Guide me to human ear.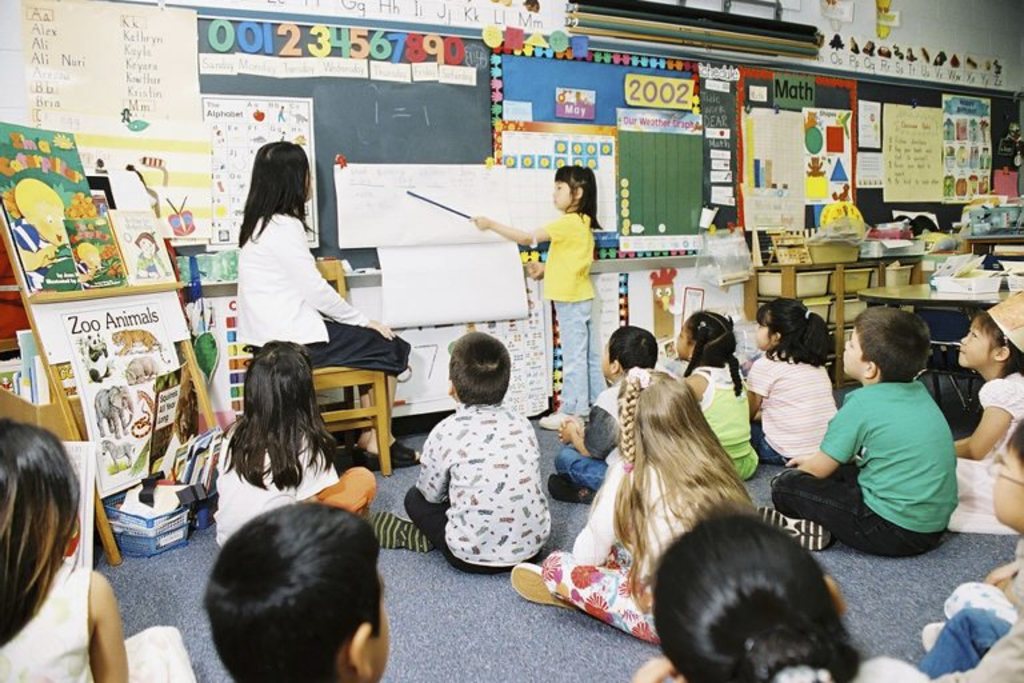
Guidance: 573,185,588,199.
